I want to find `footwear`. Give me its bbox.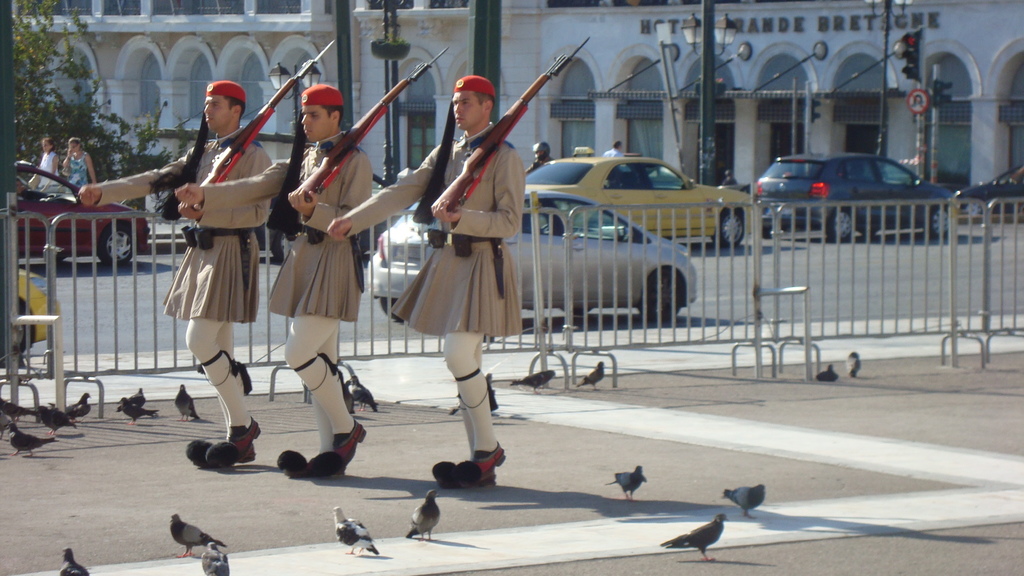
(307,418,367,476).
